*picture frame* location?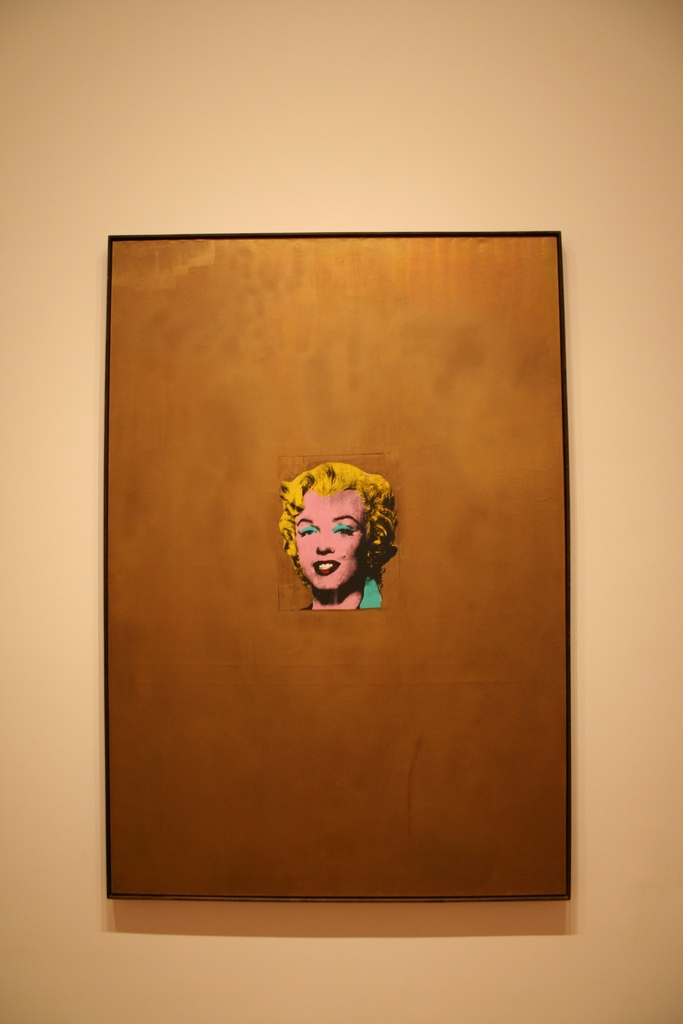
<box>104,232,570,898</box>
